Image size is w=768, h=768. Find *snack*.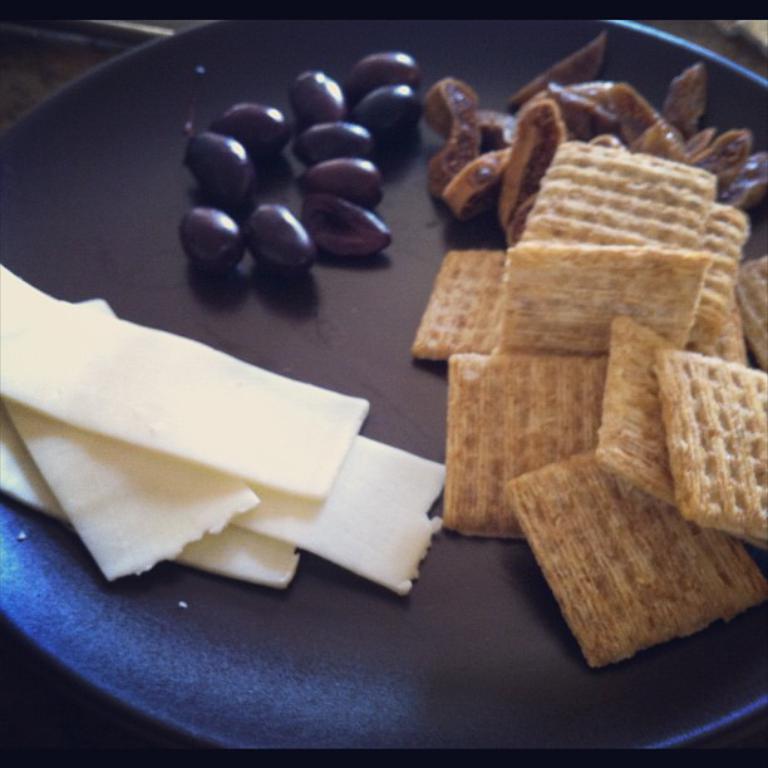
bbox=[418, 131, 747, 563].
